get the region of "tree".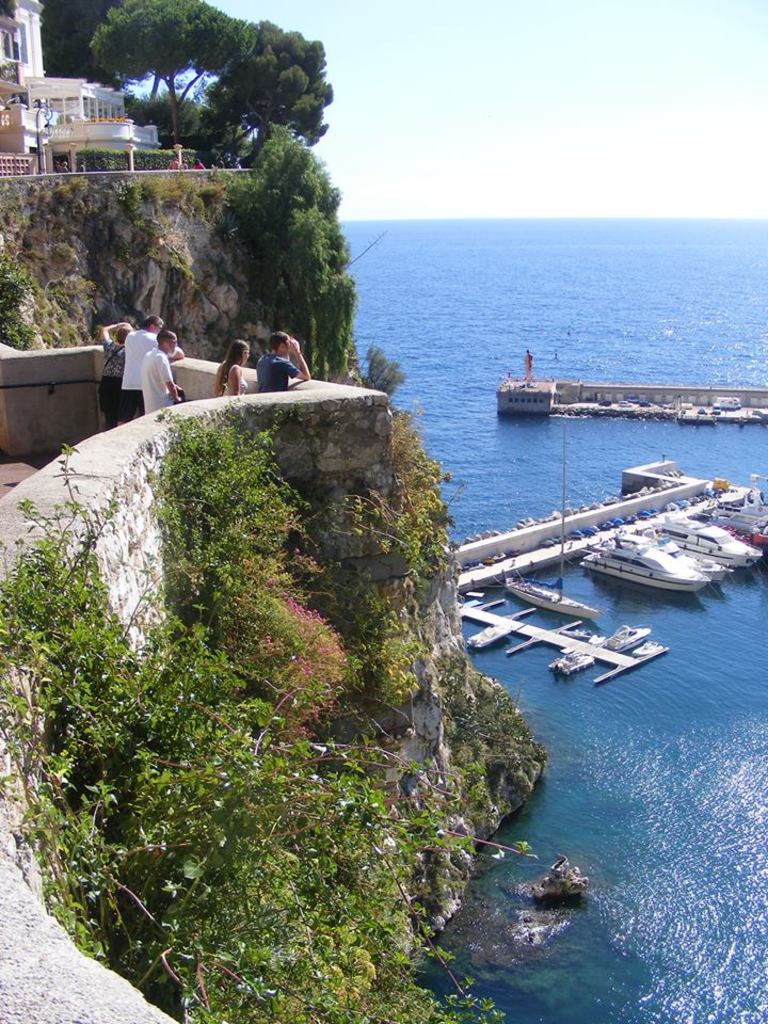
<box>31,0,132,86</box>.
